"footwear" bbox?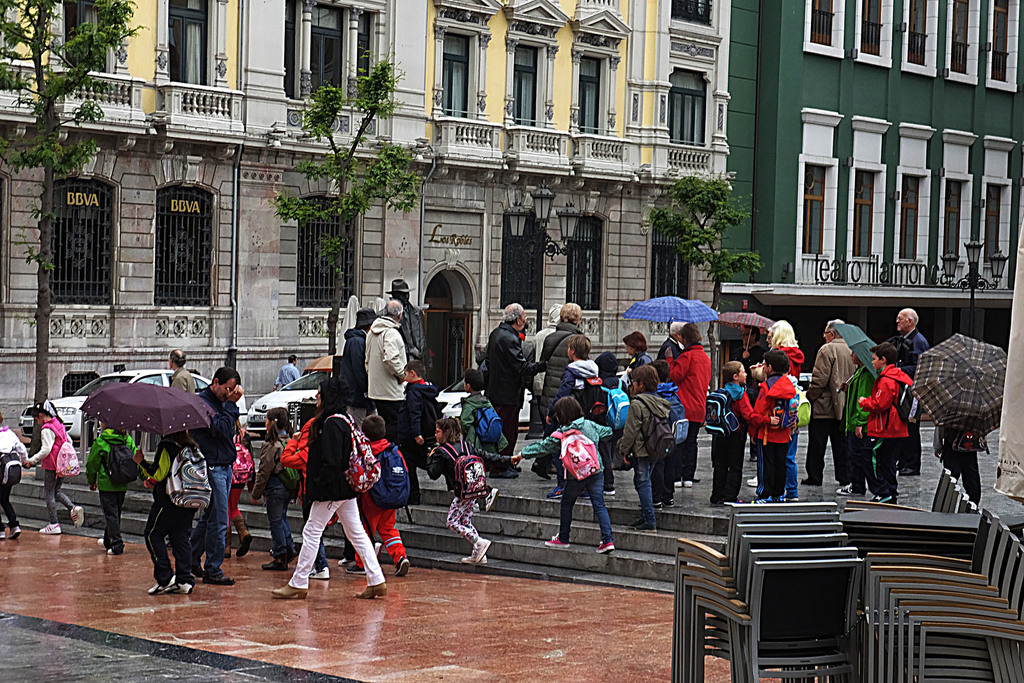
38, 521, 61, 534
